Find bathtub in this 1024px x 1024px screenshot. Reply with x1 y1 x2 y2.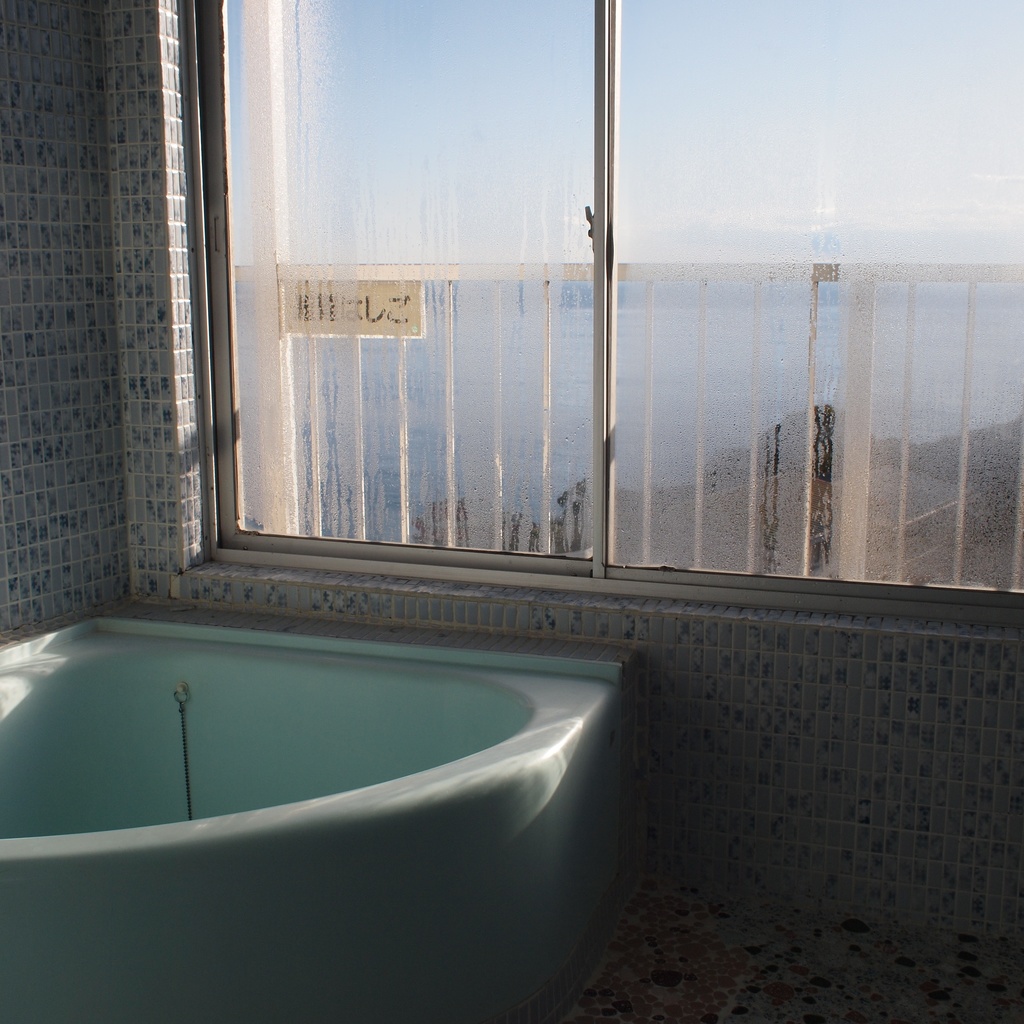
0 626 629 1023.
